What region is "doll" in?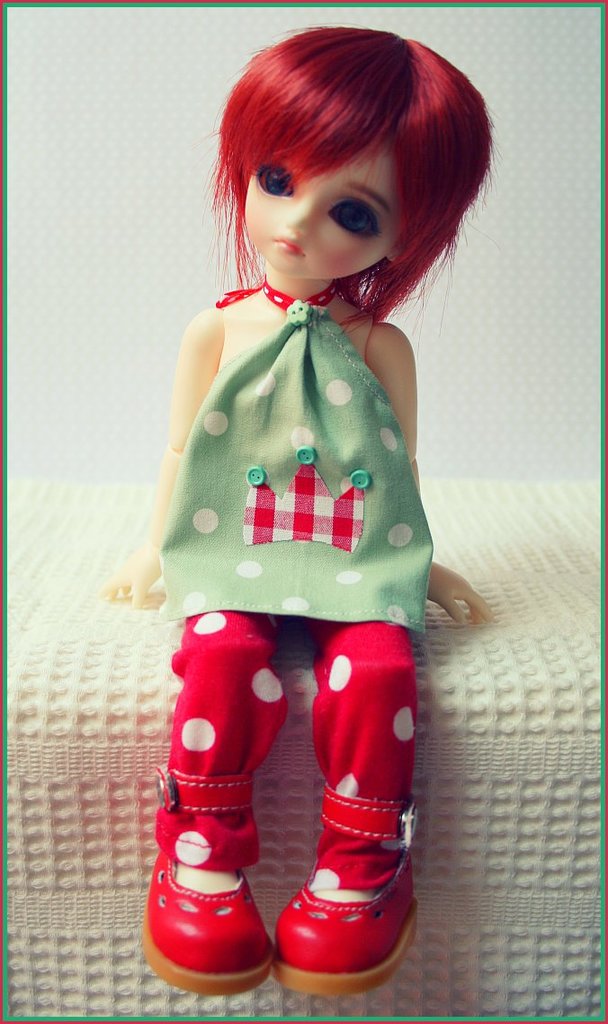
select_region(132, 100, 492, 950).
